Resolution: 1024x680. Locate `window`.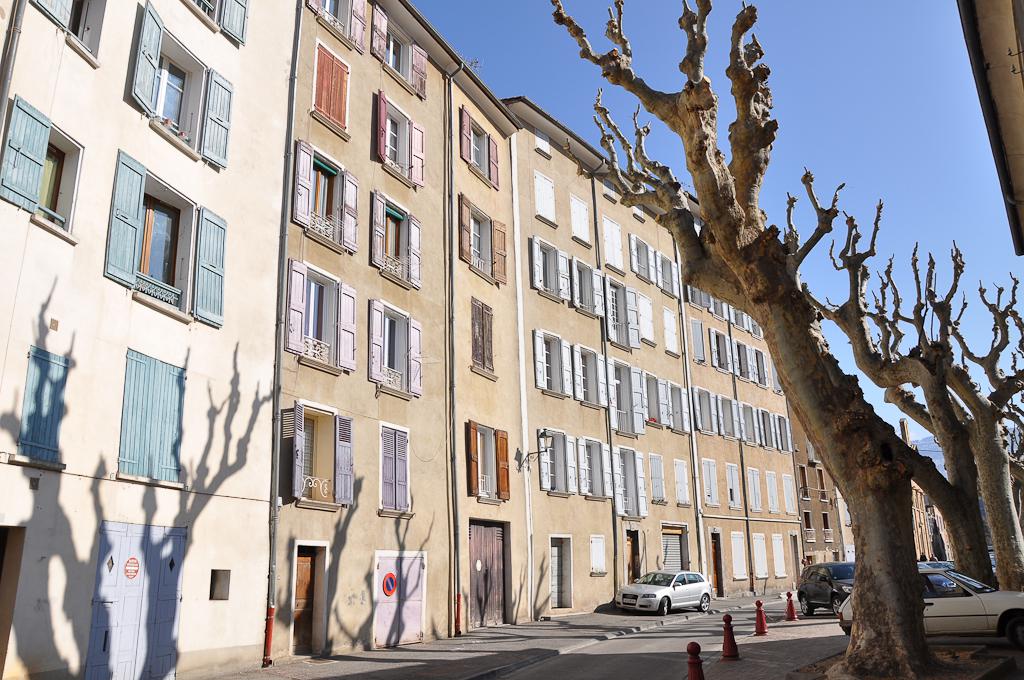
l=130, t=0, r=230, b=171.
